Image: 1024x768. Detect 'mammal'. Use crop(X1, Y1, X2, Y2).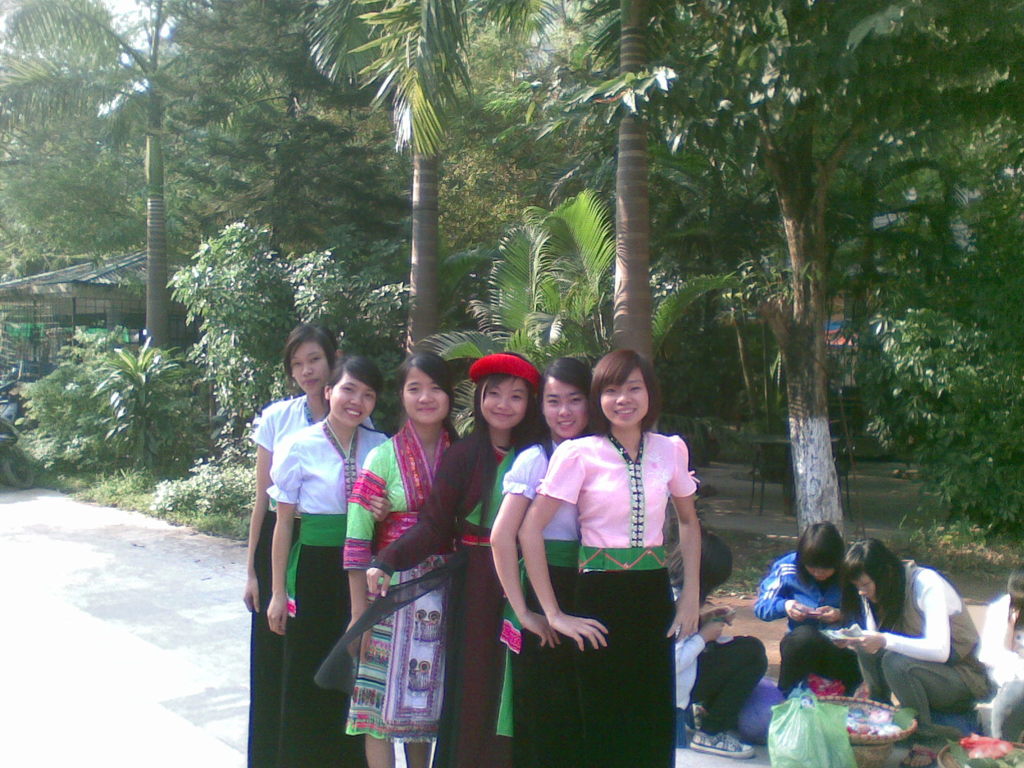
crop(527, 344, 700, 767).
